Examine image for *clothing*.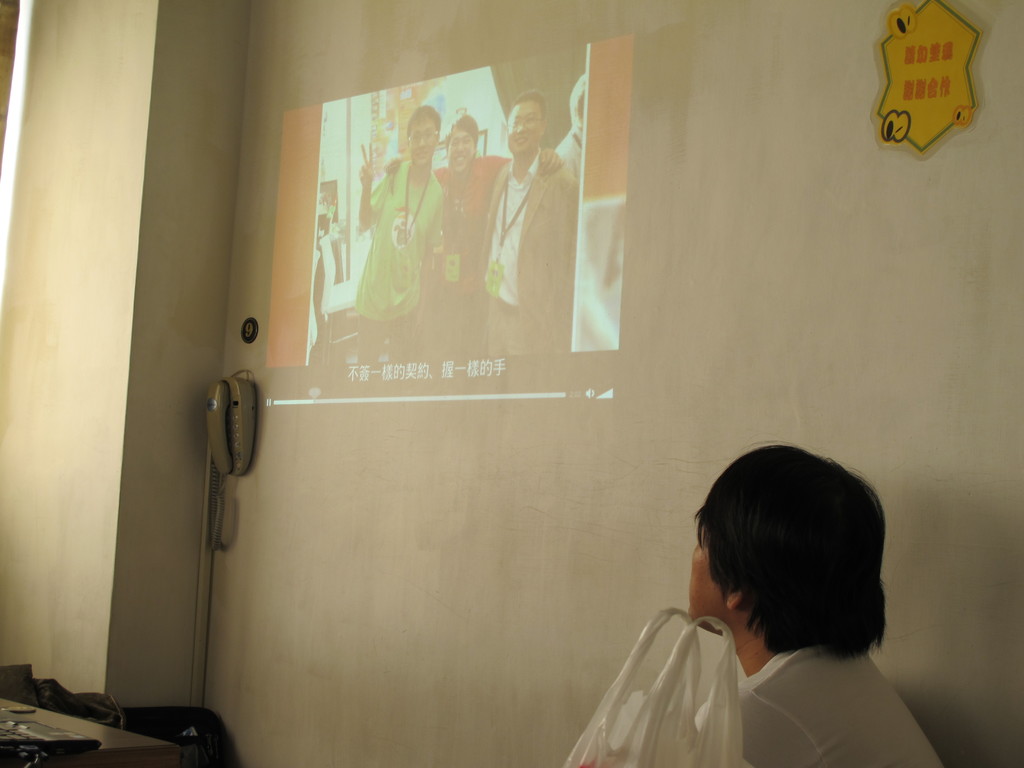
Examination result: <region>429, 151, 513, 330</region>.
